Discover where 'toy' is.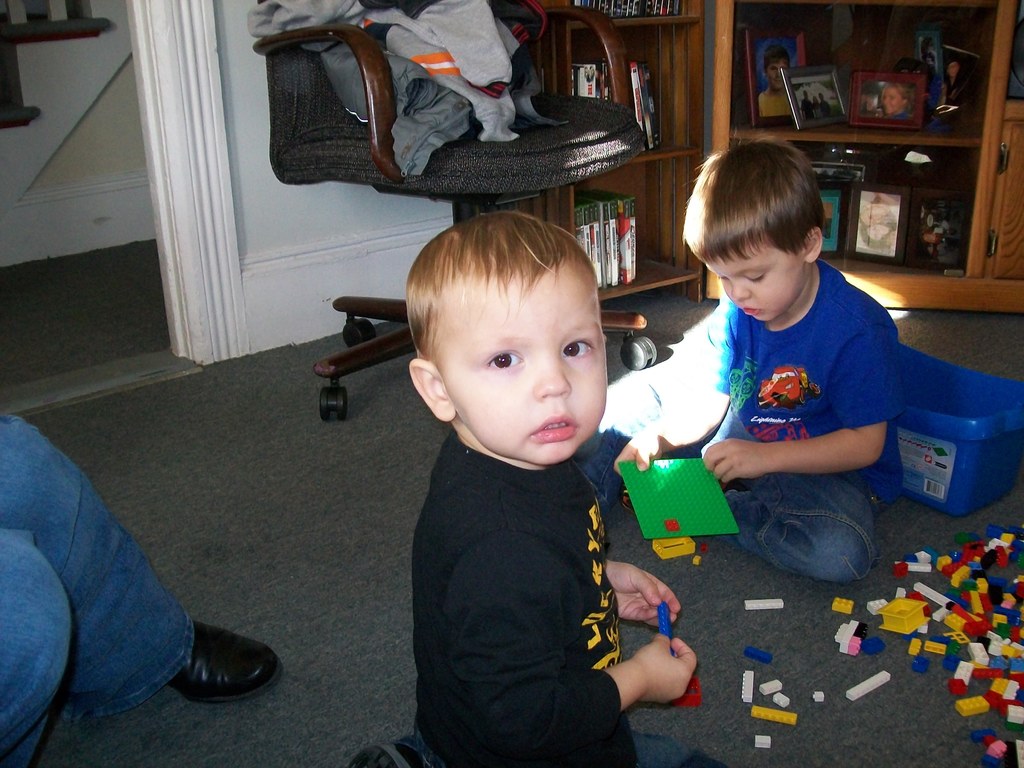
Discovered at select_region(843, 671, 893, 697).
